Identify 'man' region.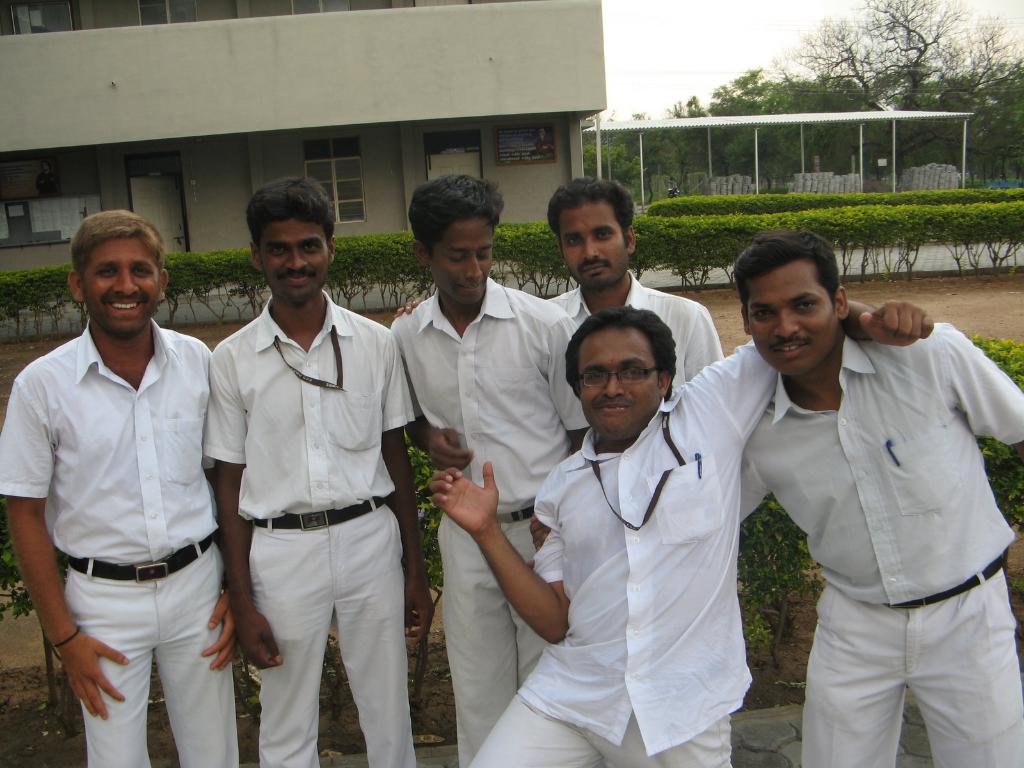
Region: x1=196 y1=170 x2=423 y2=767.
